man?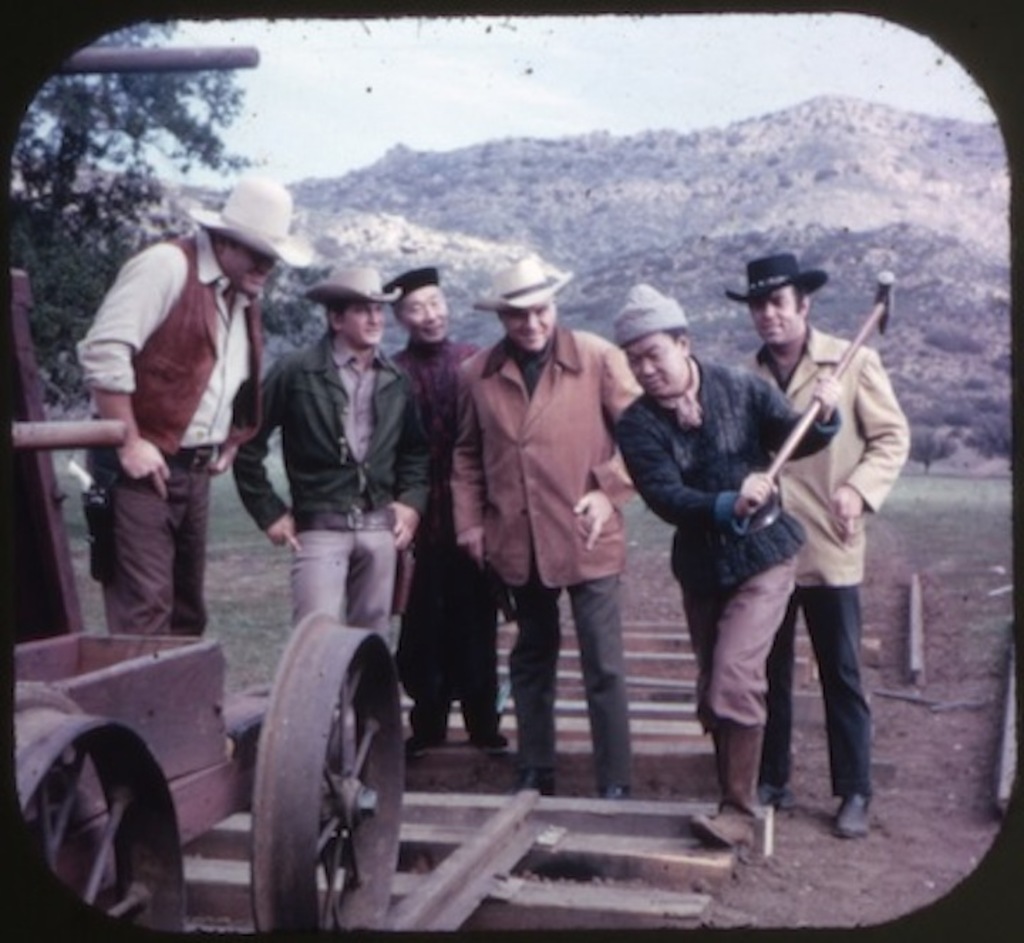
Rect(610, 279, 841, 848)
